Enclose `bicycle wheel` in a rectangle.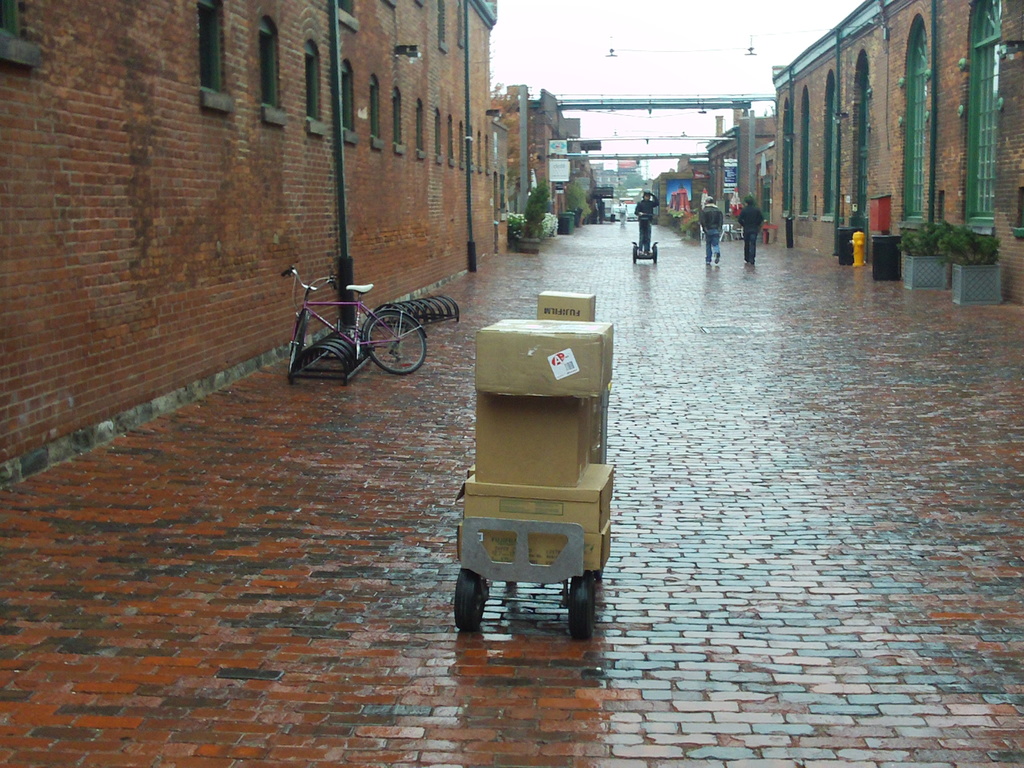
(x1=287, y1=310, x2=308, y2=383).
